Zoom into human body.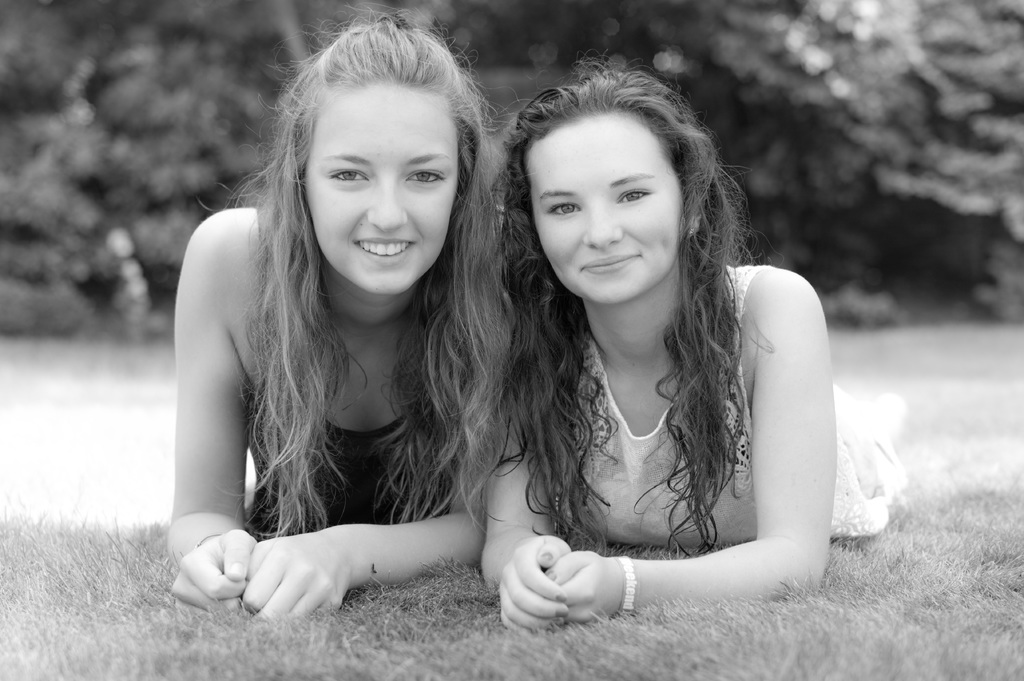
Zoom target: [x1=438, y1=63, x2=860, y2=630].
